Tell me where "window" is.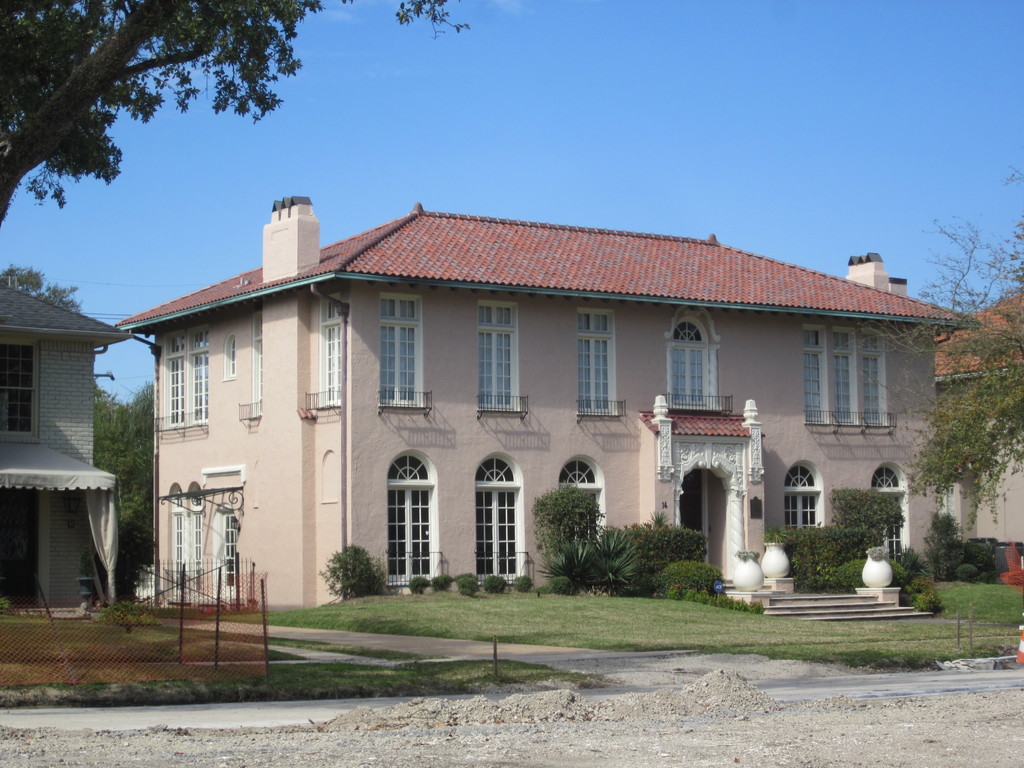
"window" is at bbox=(387, 449, 429, 586).
